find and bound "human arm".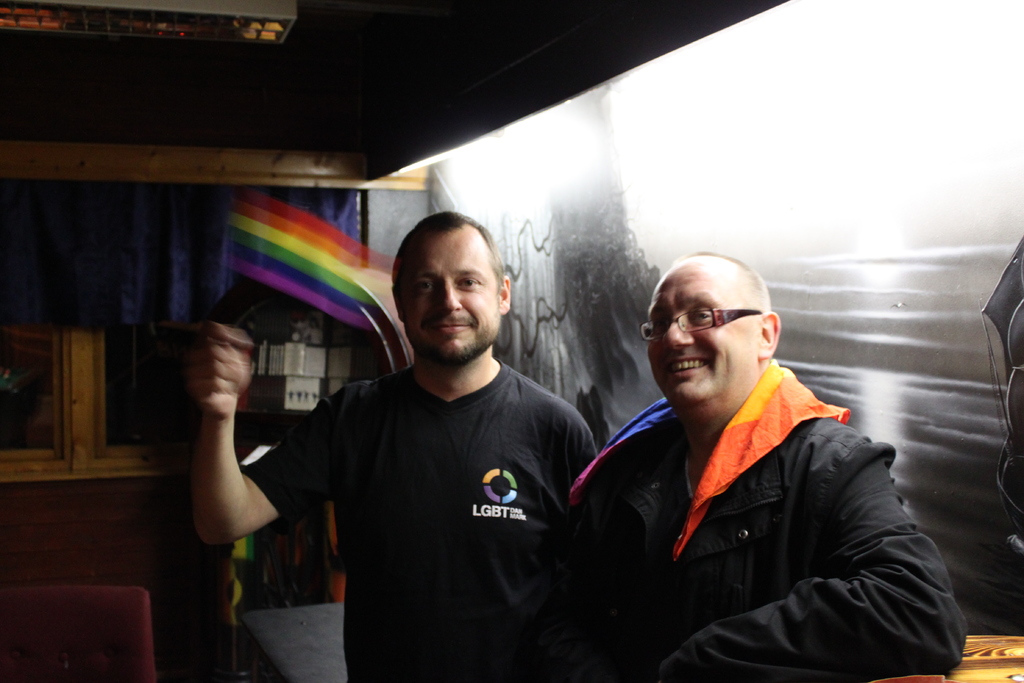
Bound: (x1=659, y1=433, x2=976, y2=682).
